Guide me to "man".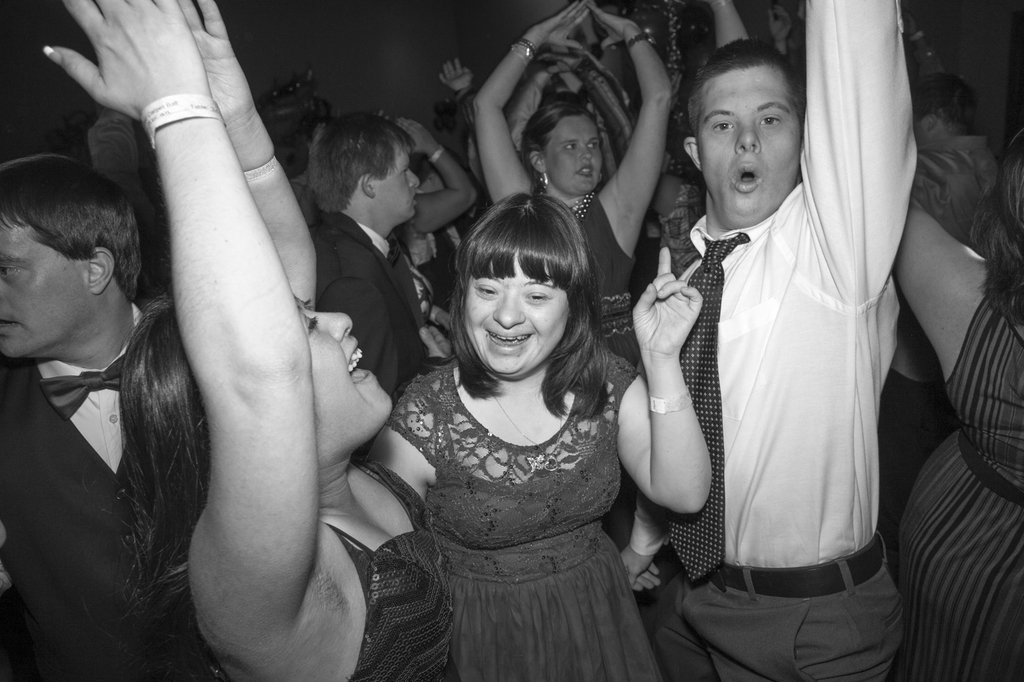
Guidance: 620,0,918,681.
